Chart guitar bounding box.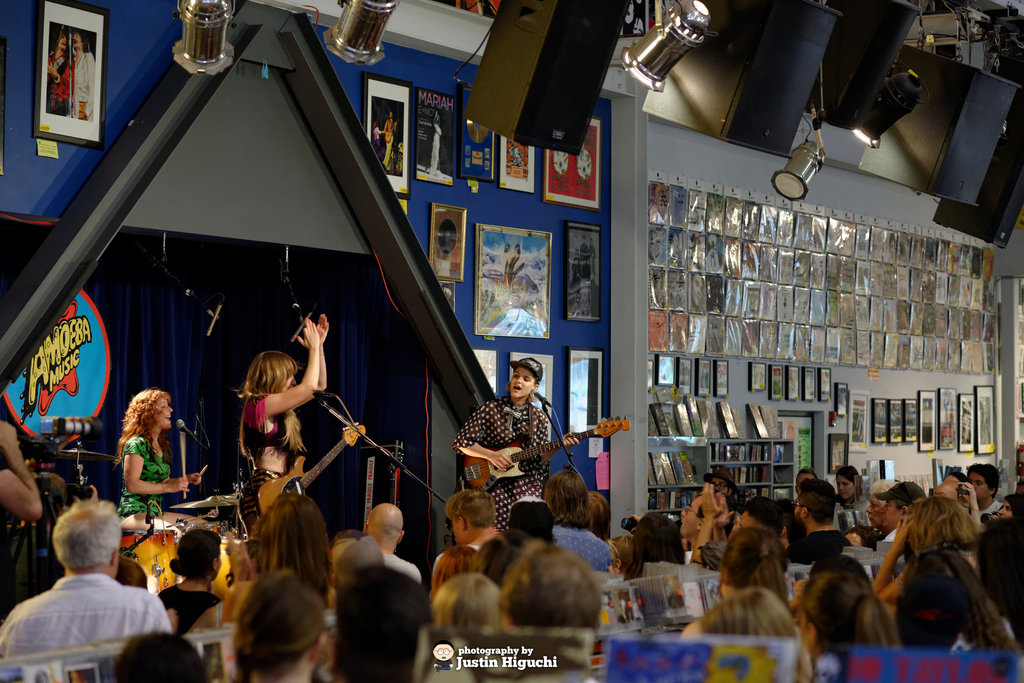
Charted: 460:415:636:492.
